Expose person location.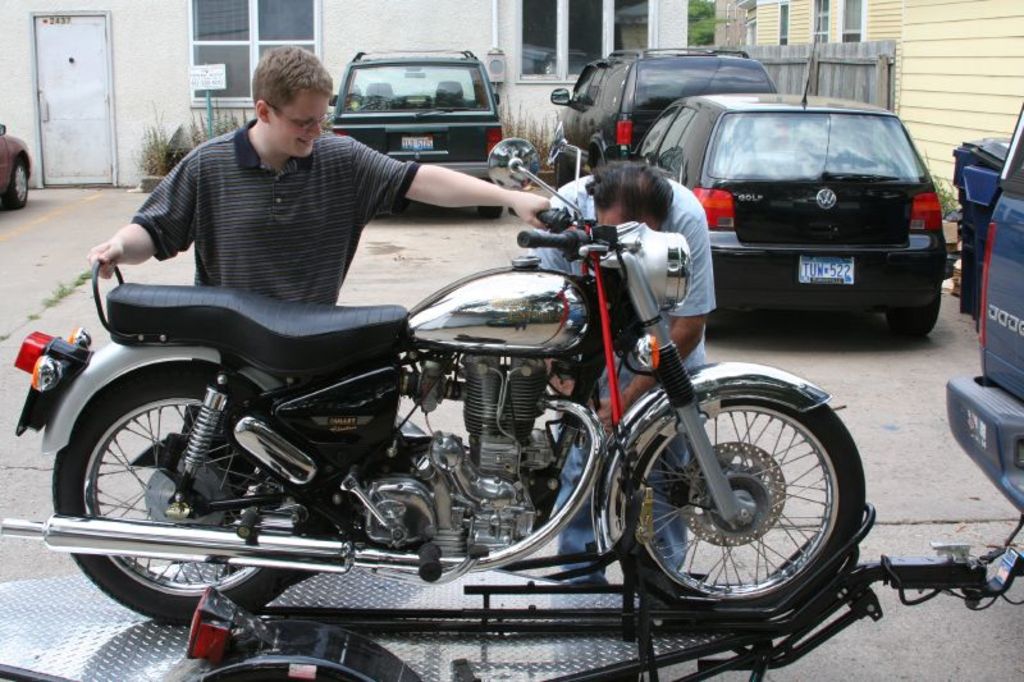
Exposed at box=[524, 147, 728, 596].
